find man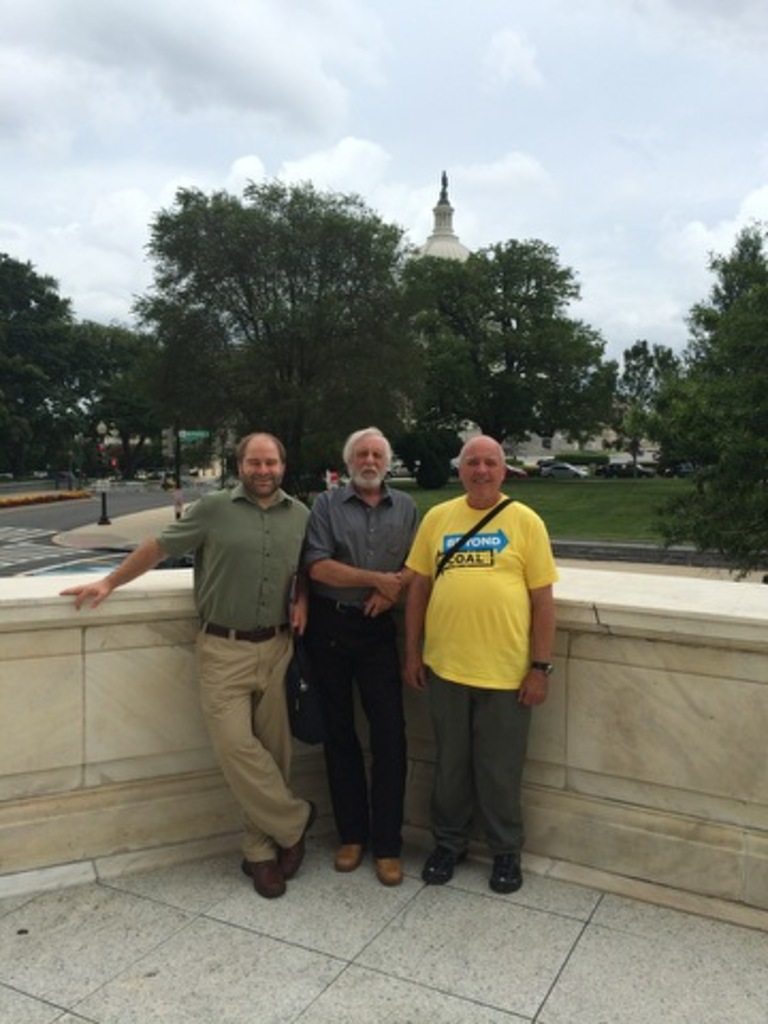
Rect(390, 431, 561, 892)
